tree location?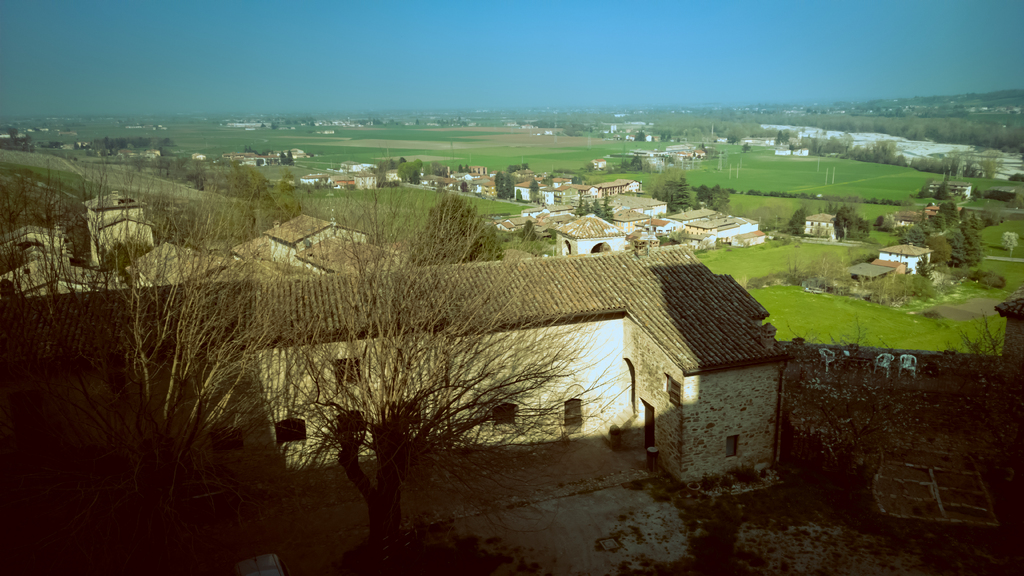
x1=532 y1=180 x2=536 y2=200
